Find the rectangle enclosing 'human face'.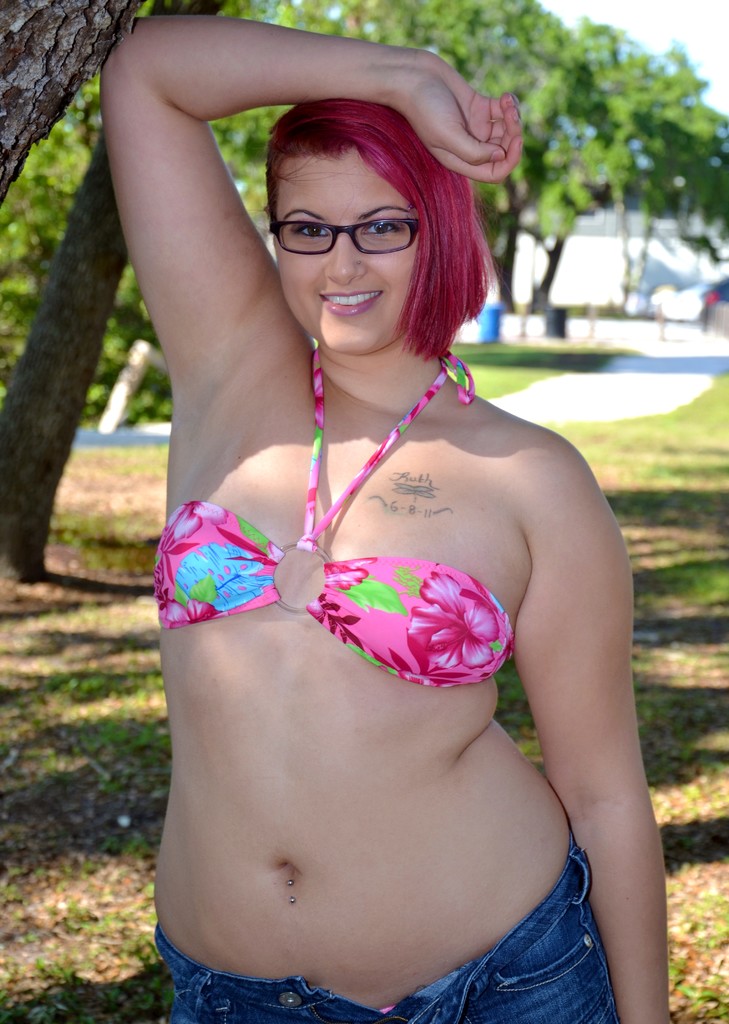
region(277, 148, 420, 353).
